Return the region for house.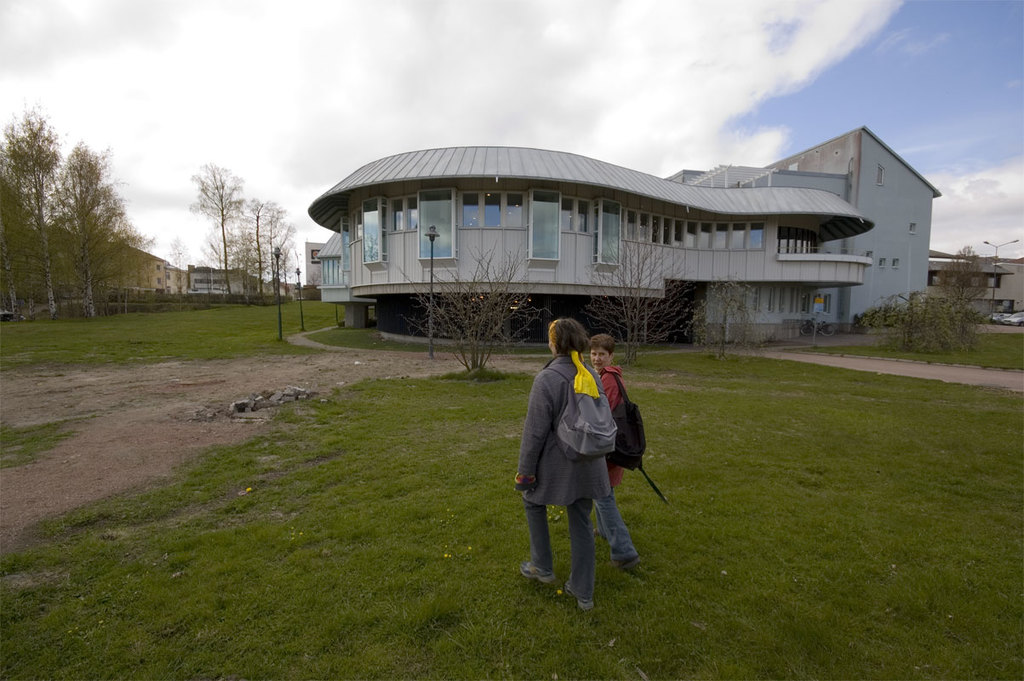
locate(177, 257, 304, 300).
